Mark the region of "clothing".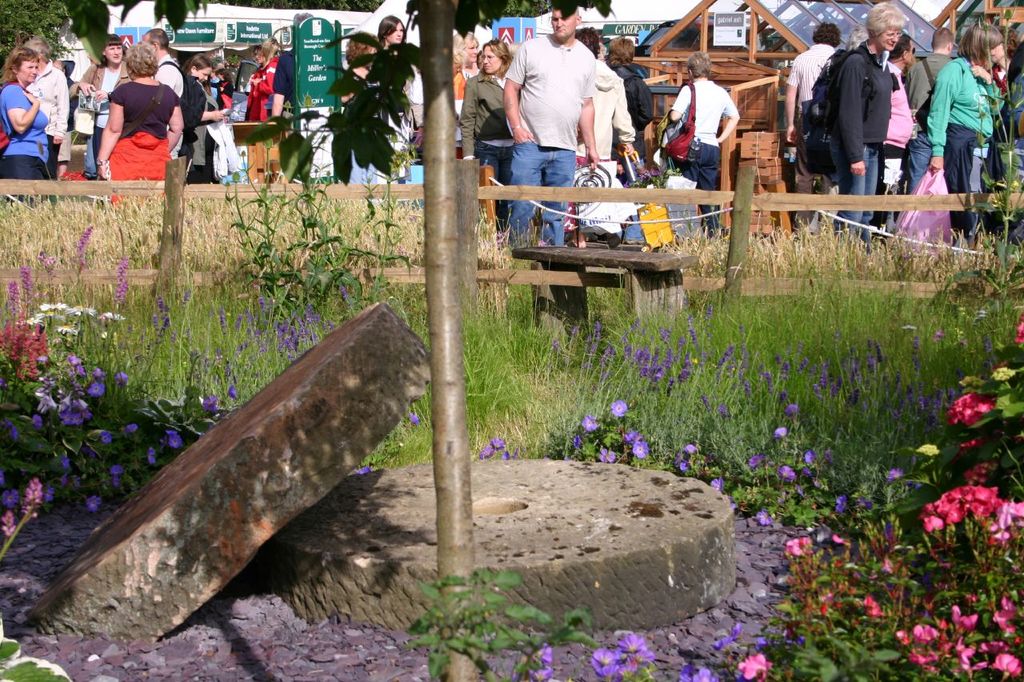
Region: 501, 28, 597, 146.
